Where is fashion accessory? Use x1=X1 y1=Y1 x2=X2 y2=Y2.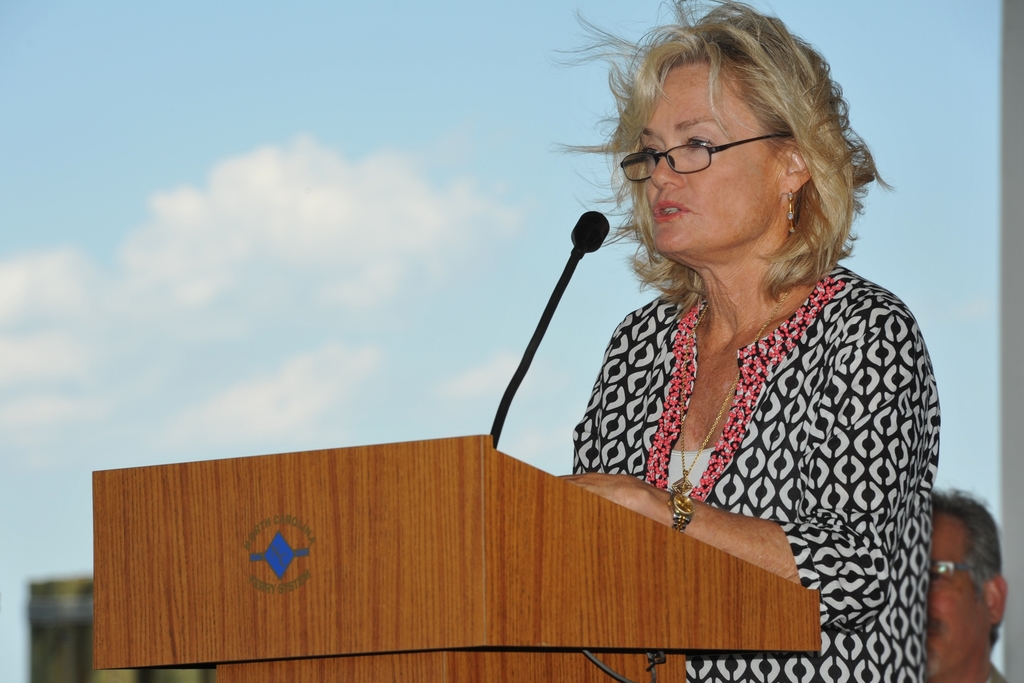
x1=678 y1=283 x2=789 y2=488.
